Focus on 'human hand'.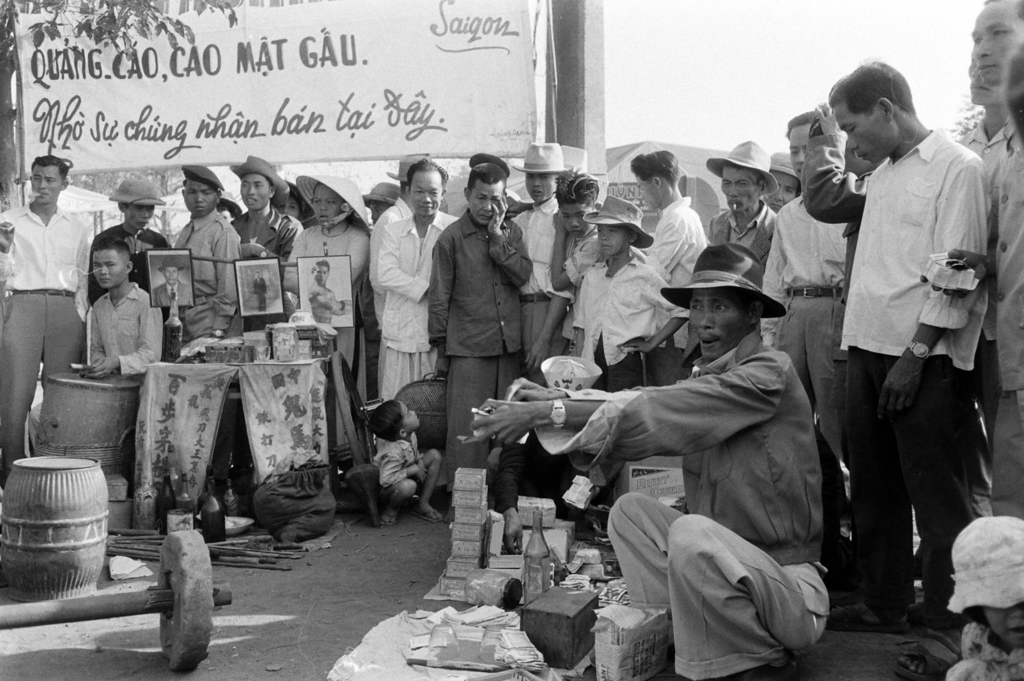
Focused at {"x1": 918, "y1": 244, "x2": 990, "y2": 303}.
